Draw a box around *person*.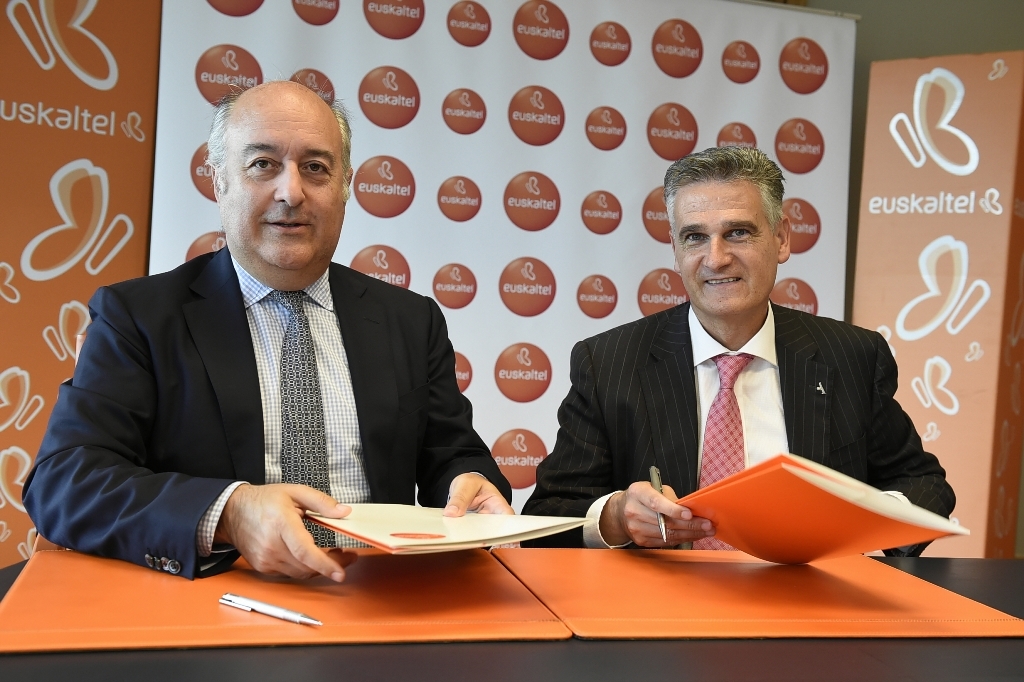
22:76:513:583.
